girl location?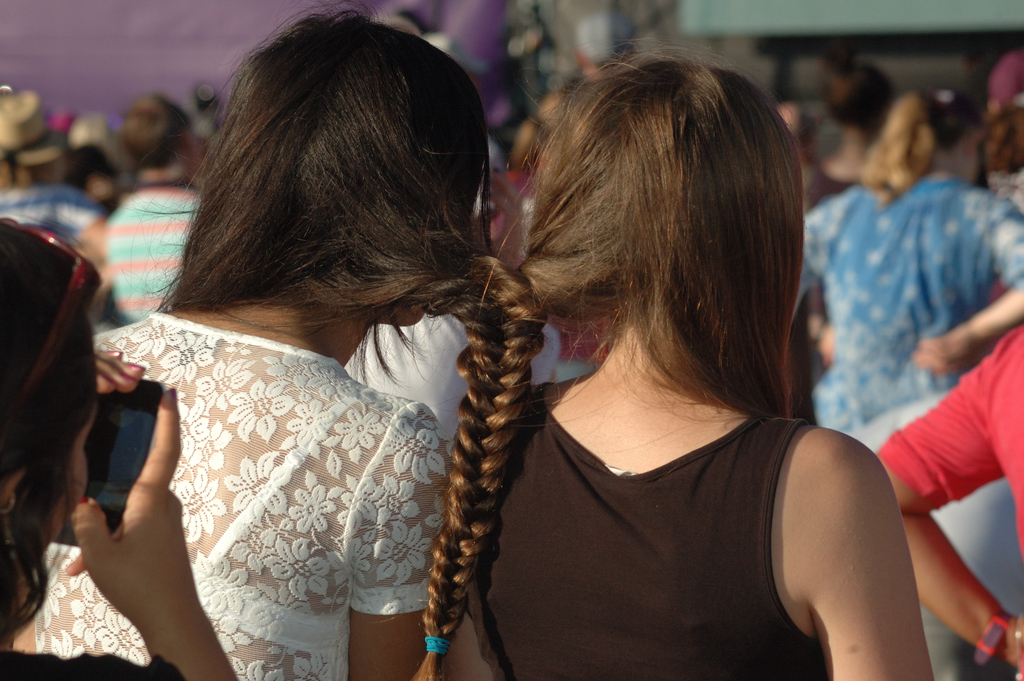
pyautogui.locateOnScreen(417, 61, 934, 679)
